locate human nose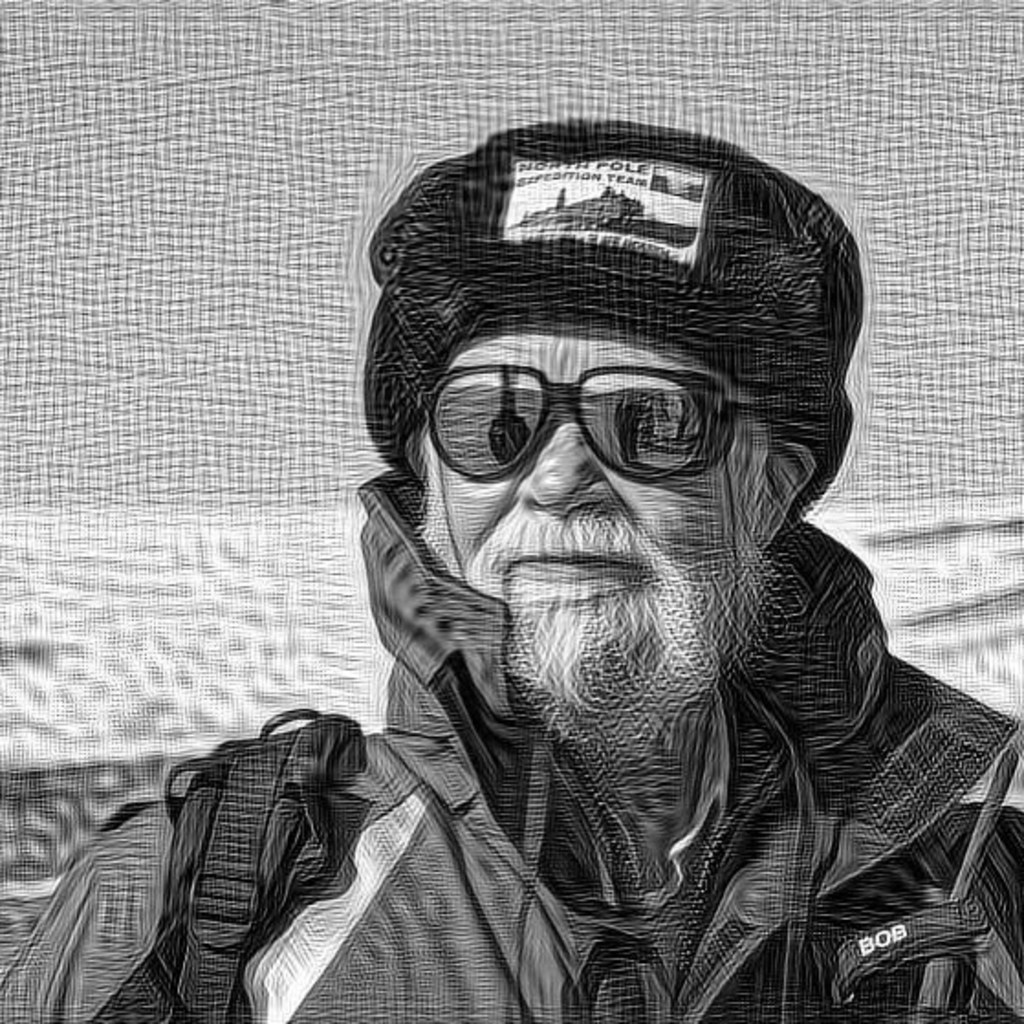
(left=517, top=414, right=634, bottom=517)
